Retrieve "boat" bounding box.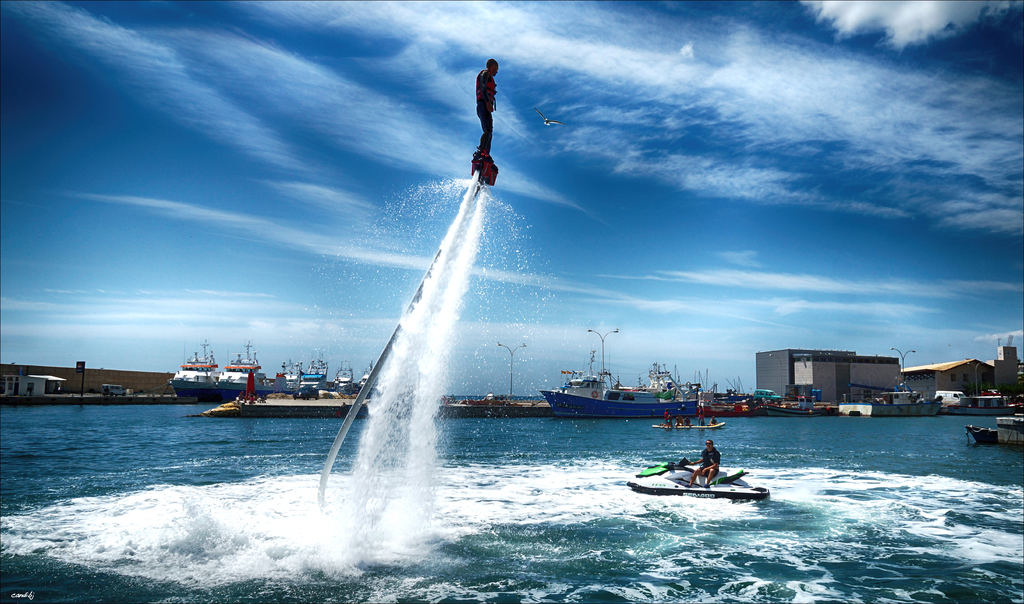
Bounding box: x1=965 y1=403 x2=1023 y2=445.
